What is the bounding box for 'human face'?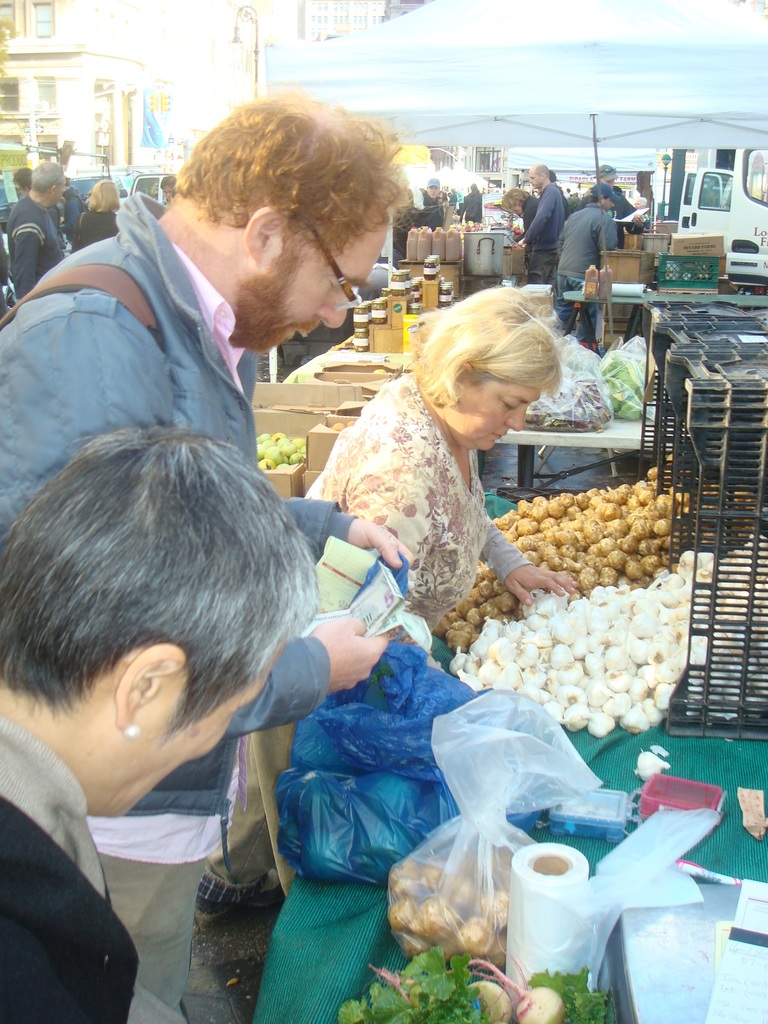
rect(57, 180, 66, 204).
